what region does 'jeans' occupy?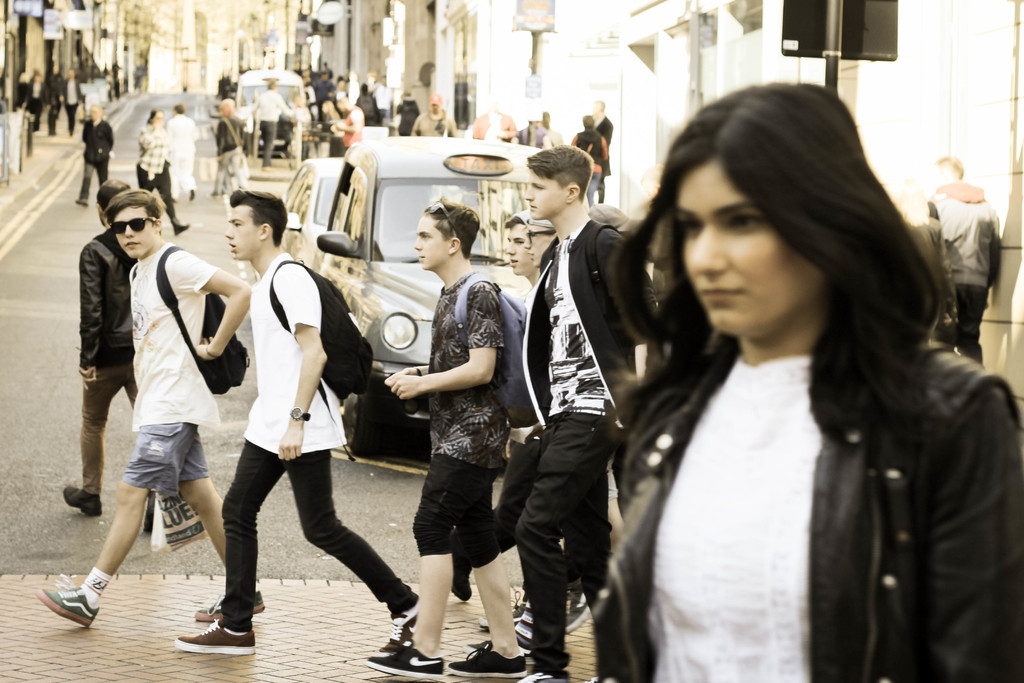
x1=65, y1=103, x2=81, y2=130.
